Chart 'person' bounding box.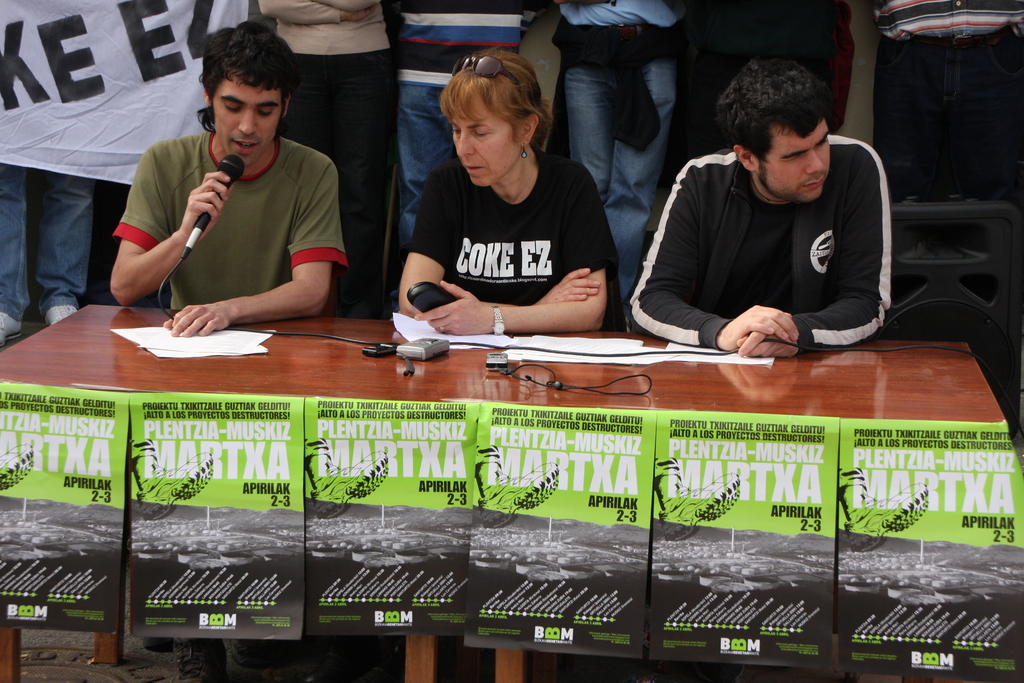
Charted: bbox(0, 162, 89, 346).
